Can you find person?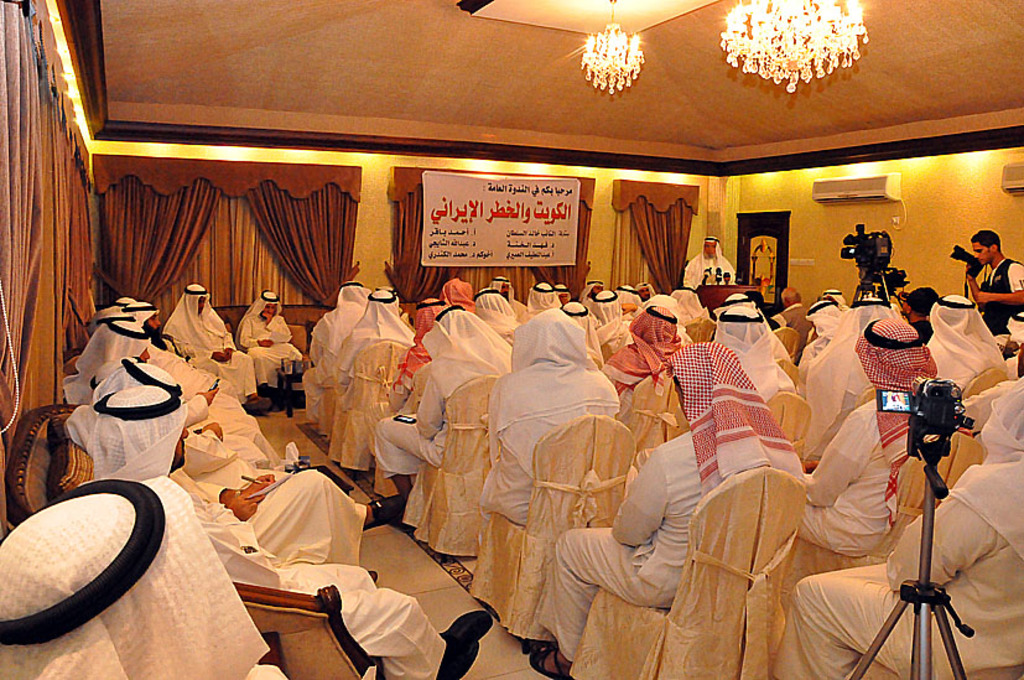
Yes, bounding box: box(238, 289, 303, 393).
